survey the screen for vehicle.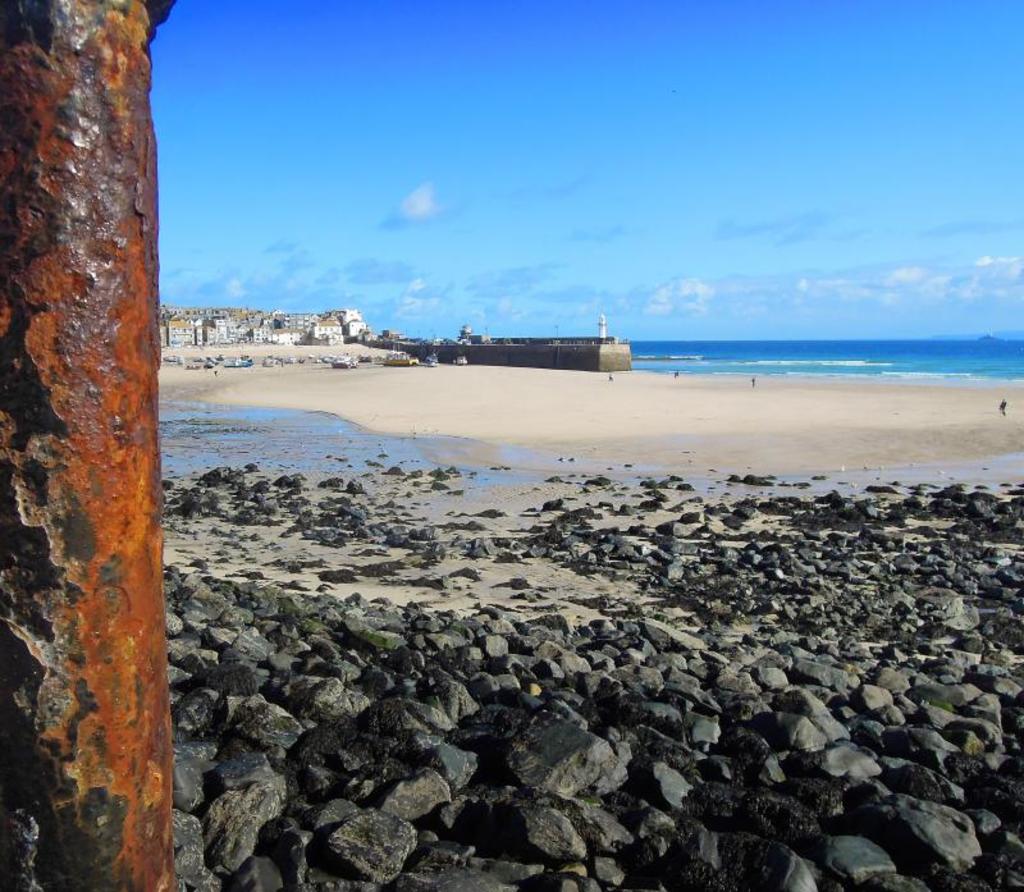
Survey found: [left=443, top=352, right=475, bottom=376].
